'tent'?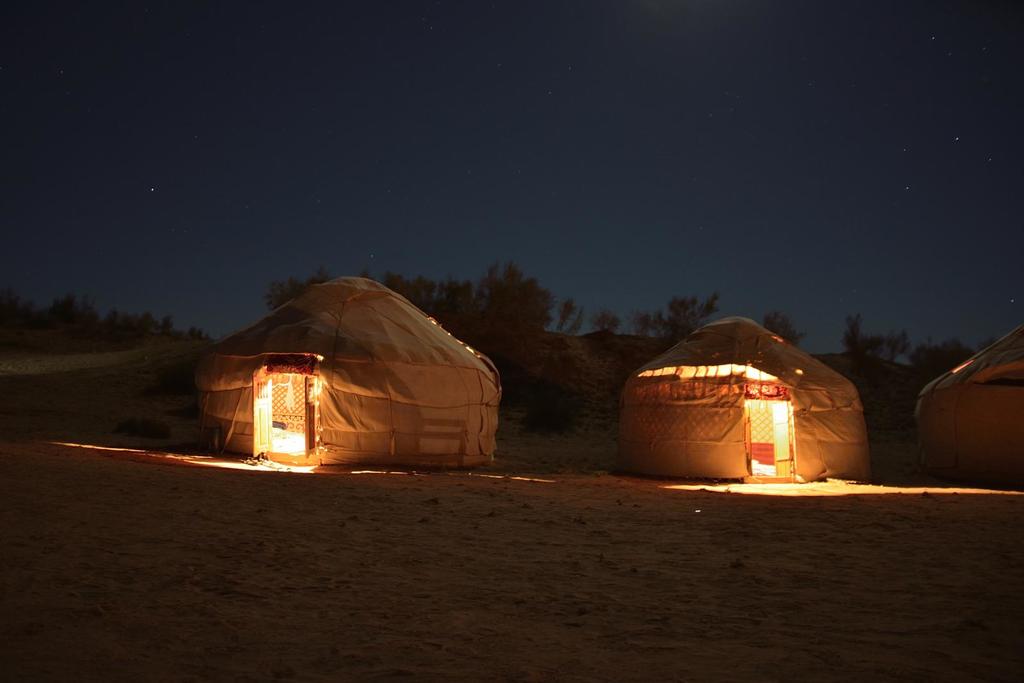
bbox=[180, 275, 515, 486]
